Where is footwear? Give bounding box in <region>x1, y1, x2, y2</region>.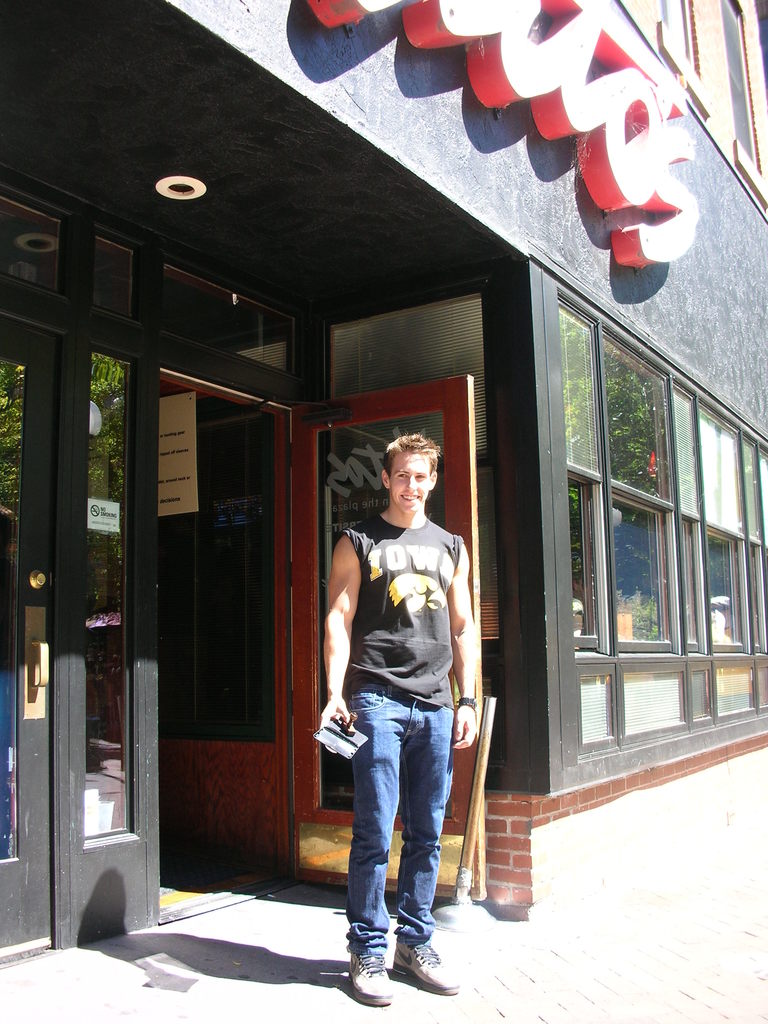
<region>344, 949, 393, 1005</region>.
